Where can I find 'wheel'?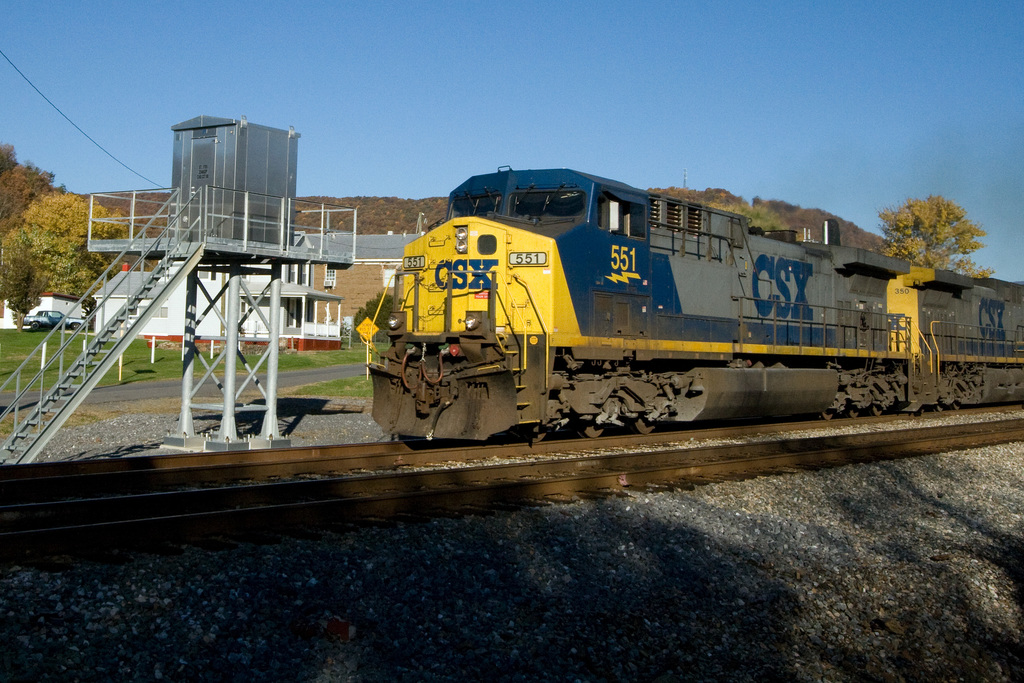
You can find it at 572:420:604:437.
